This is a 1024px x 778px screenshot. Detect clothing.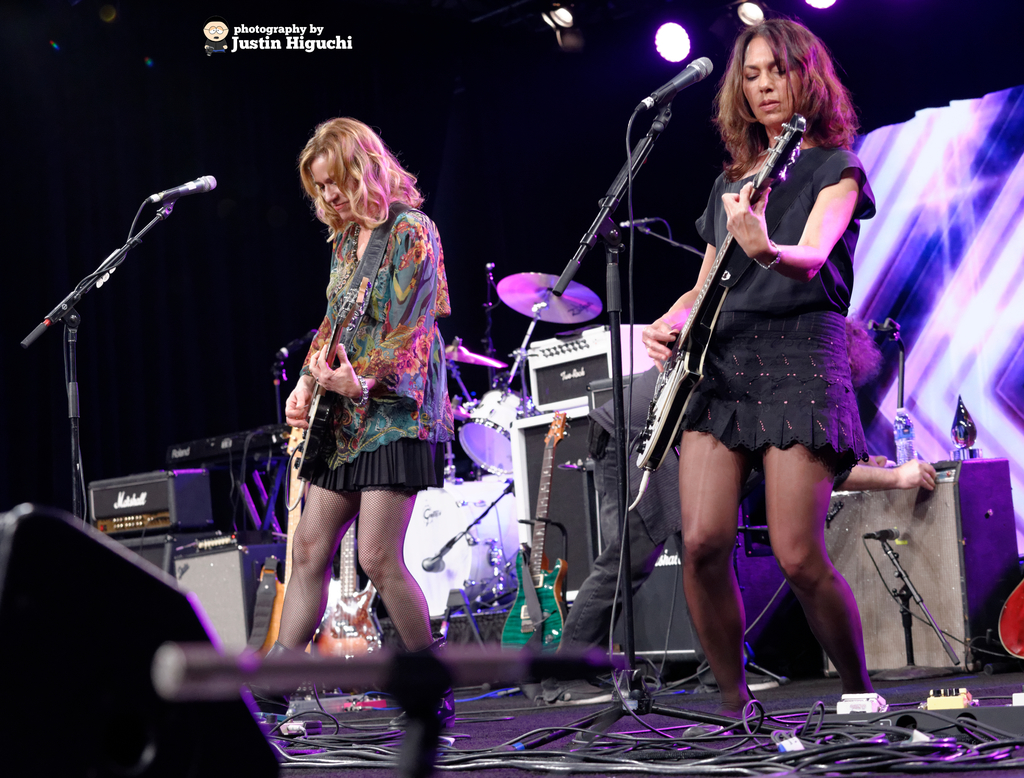
[300, 179, 448, 501].
